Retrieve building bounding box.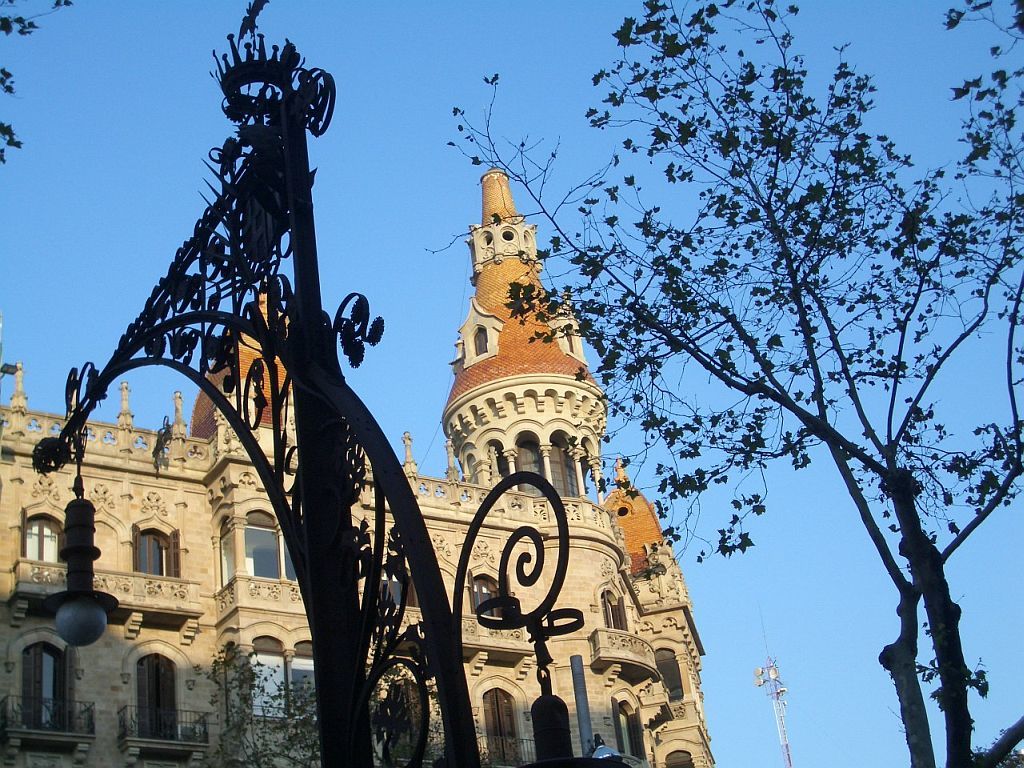
Bounding box: crop(0, 169, 720, 767).
